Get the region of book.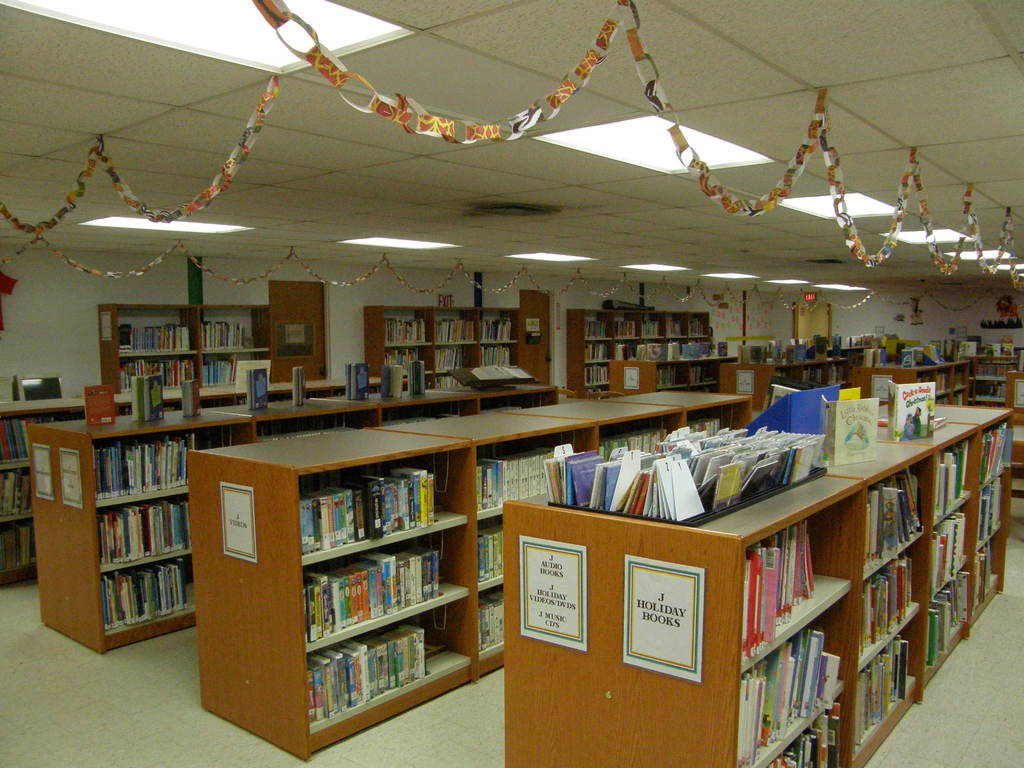
291,367,308,408.
